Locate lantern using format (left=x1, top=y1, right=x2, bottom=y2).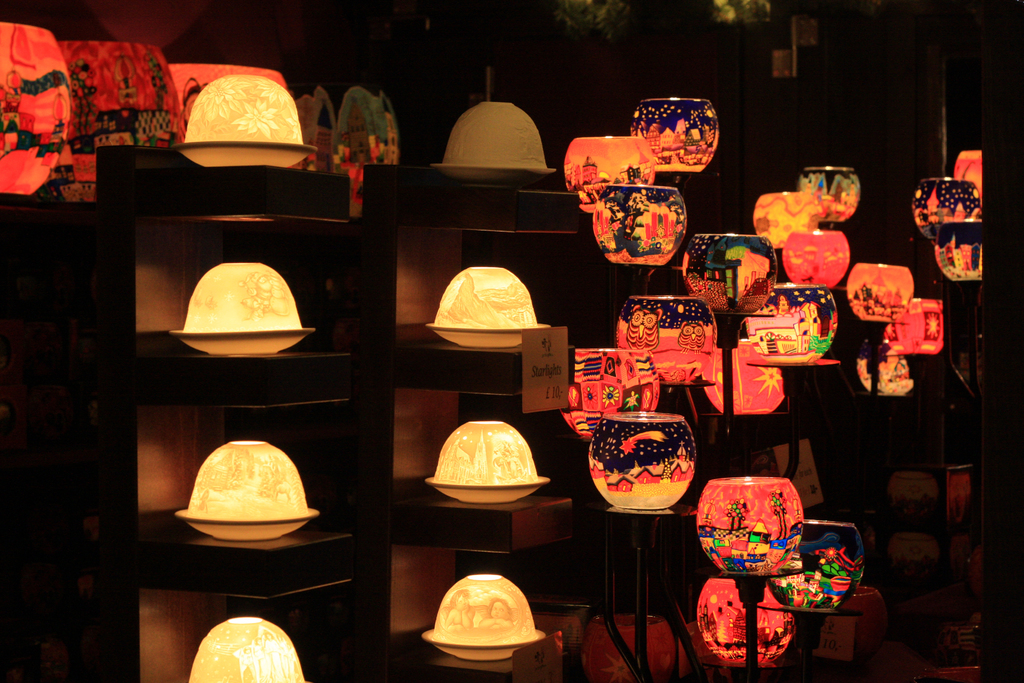
(left=557, top=352, right=659, bottom=444).
